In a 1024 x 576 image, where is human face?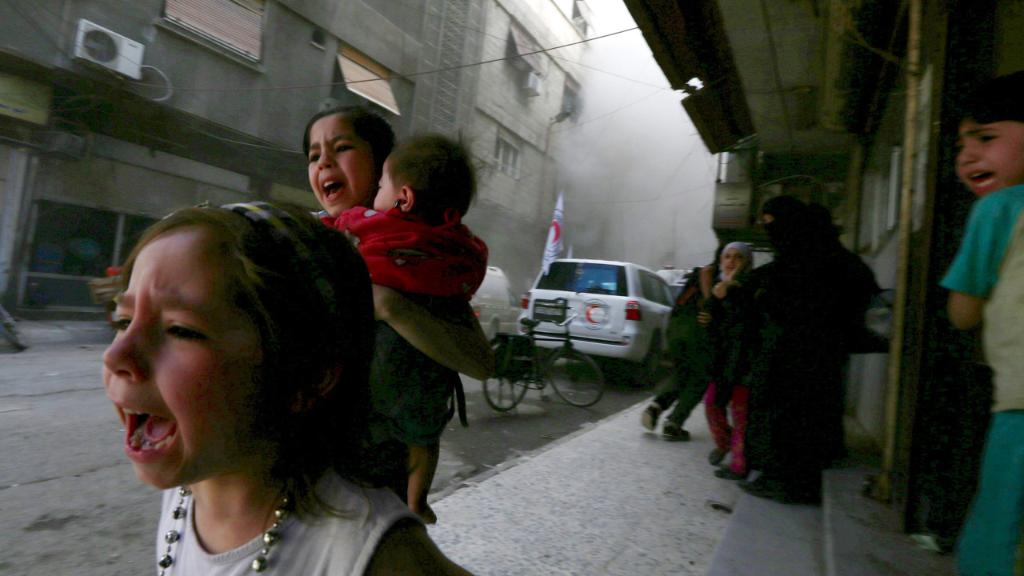
region(306, 118, 371, 218).
